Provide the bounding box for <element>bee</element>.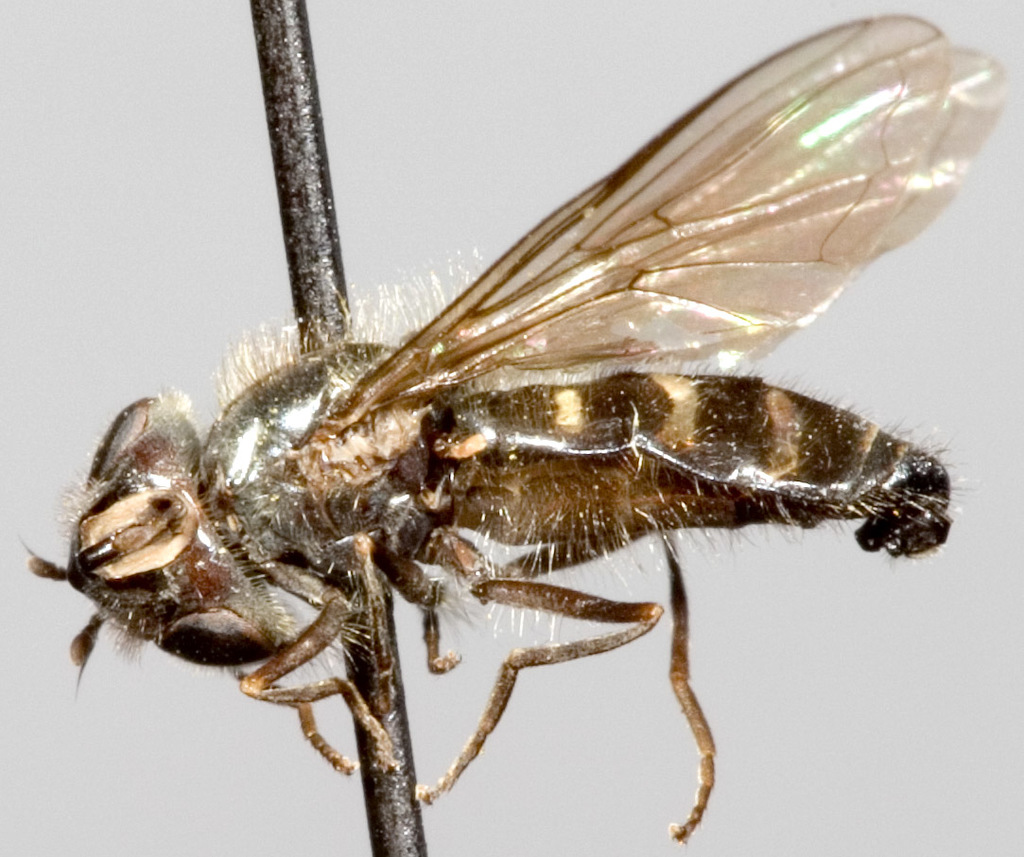
[34,89,927,848].
